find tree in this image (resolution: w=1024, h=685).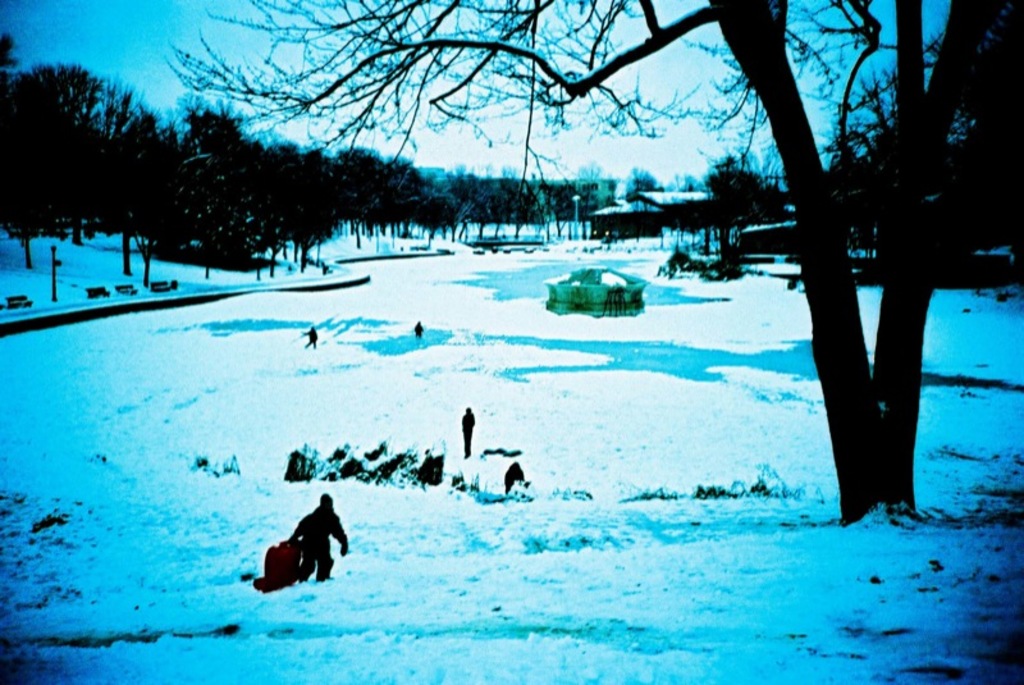
[703, 155, 754, 265].
